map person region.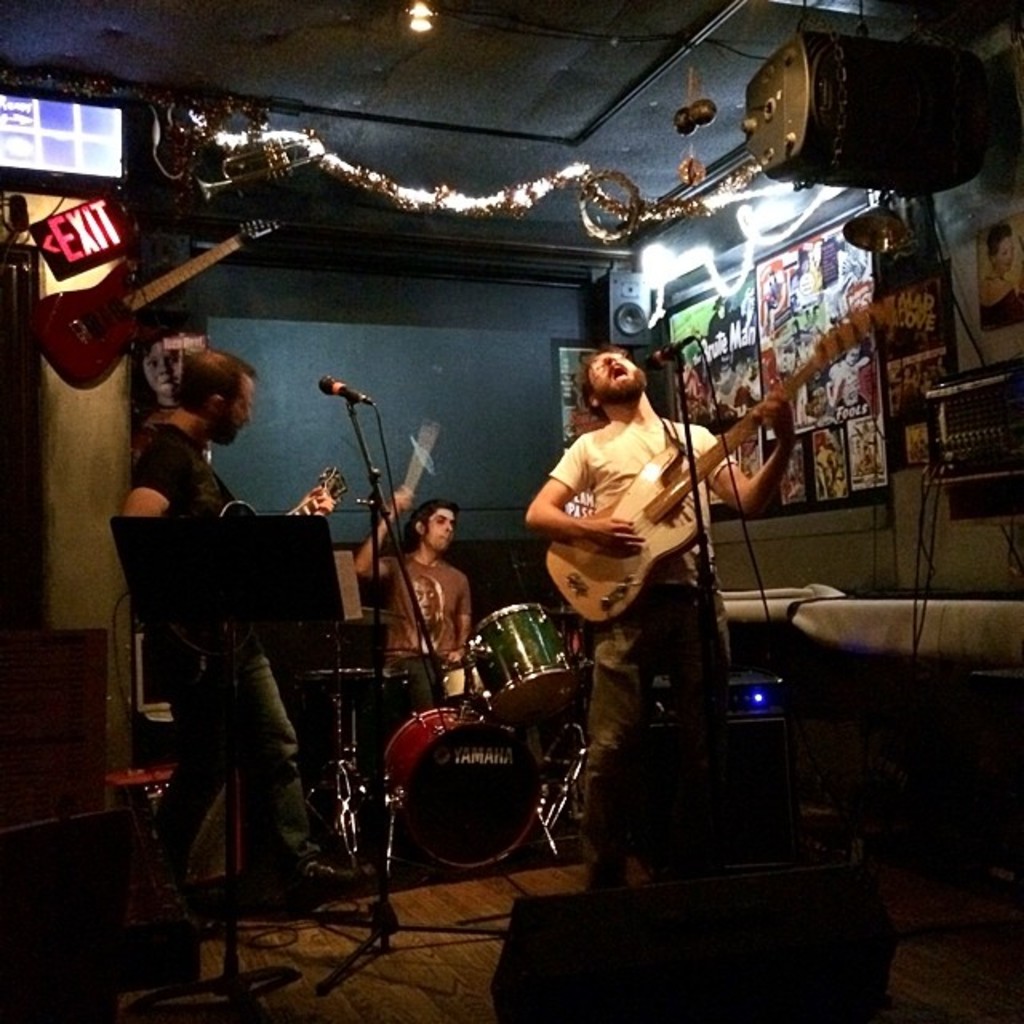
Mapped to <region>122, 350, 334, 906</region>.
